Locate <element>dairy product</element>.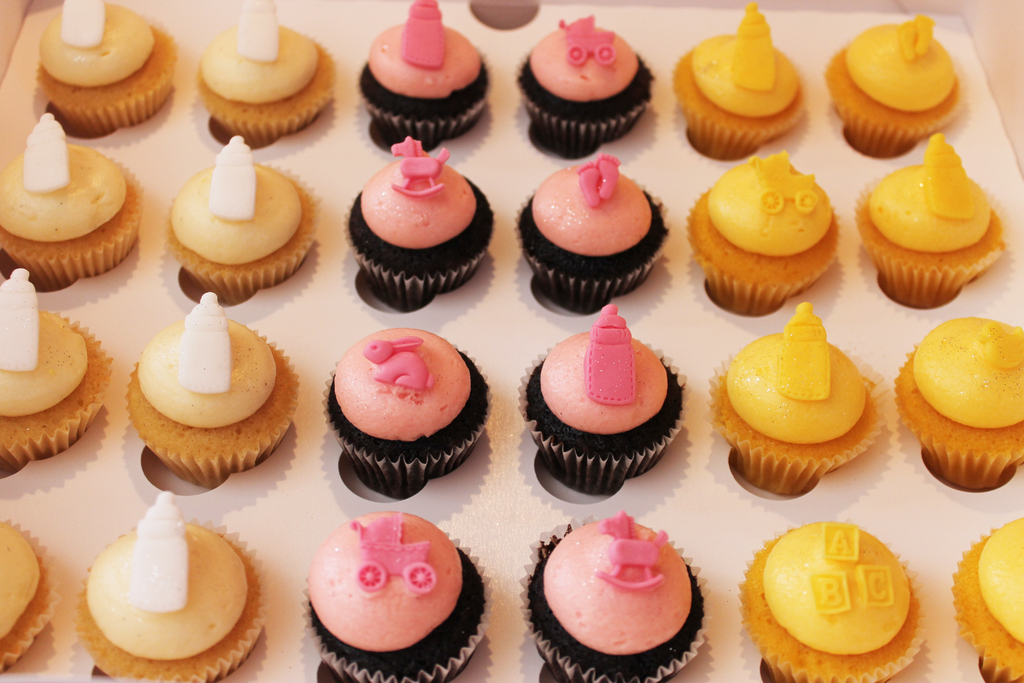
Bounding box: left=524, top=319, right=683, bottom=479.
